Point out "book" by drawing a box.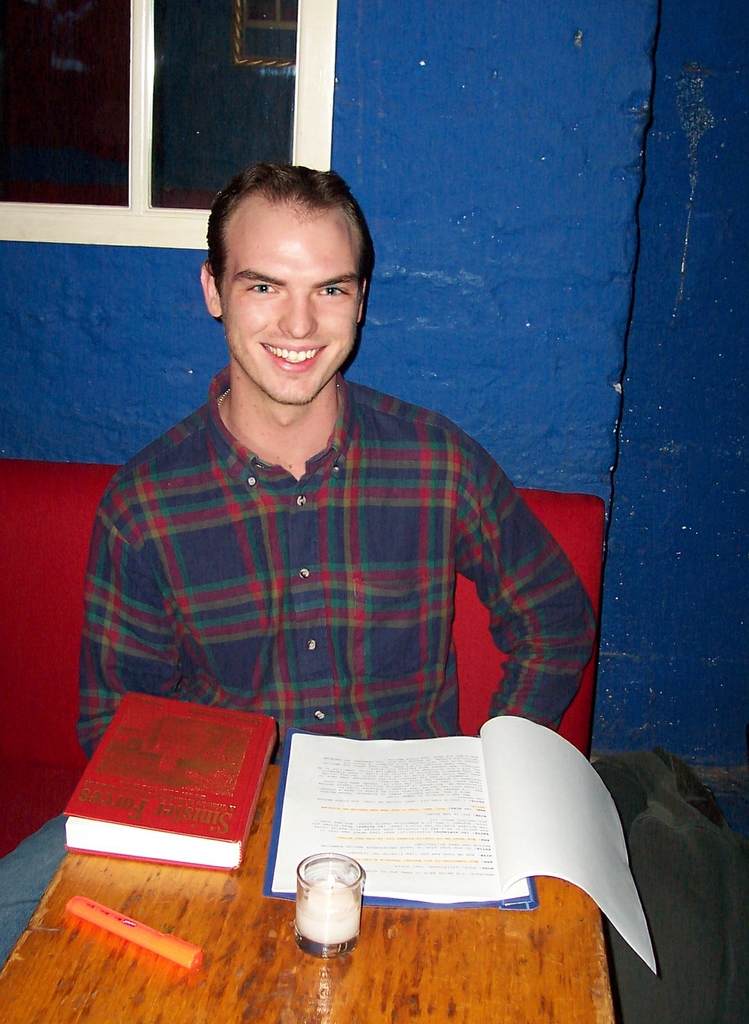
256,711,661,980.
